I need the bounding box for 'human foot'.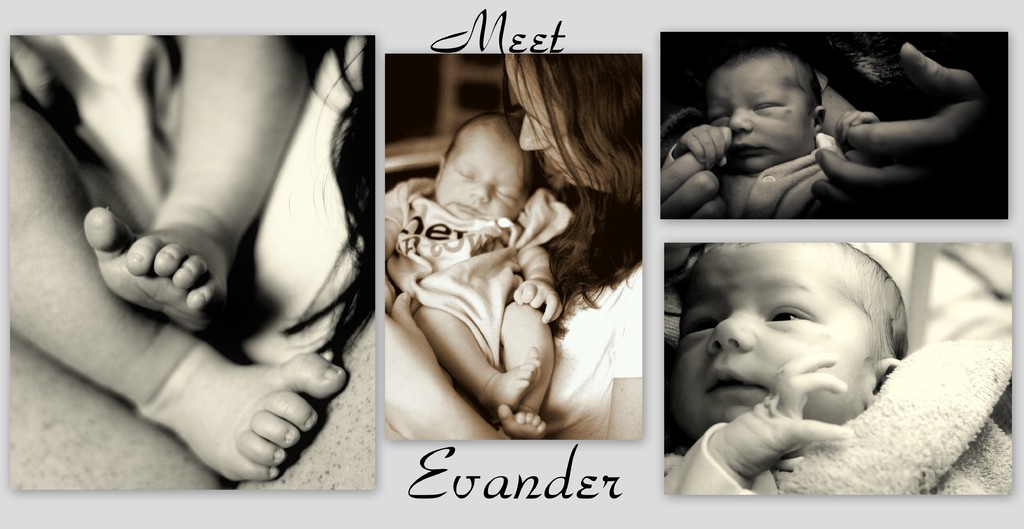
Here it is: <box>145,355,350,479</box>.
